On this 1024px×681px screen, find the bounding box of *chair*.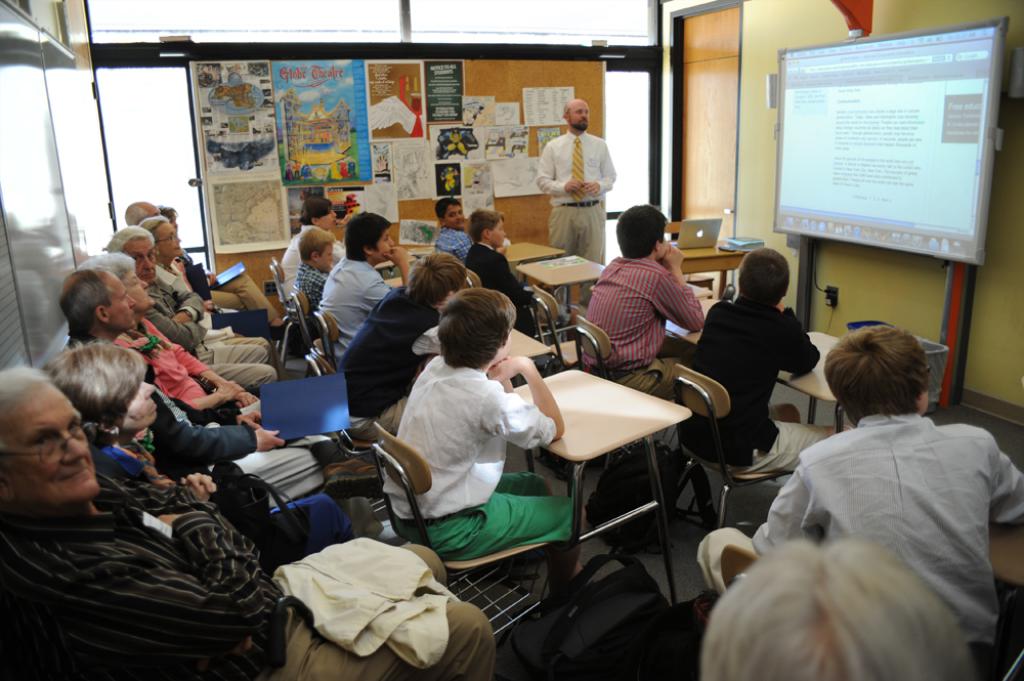
Bounding box: box(287, 282, 313, 346).
